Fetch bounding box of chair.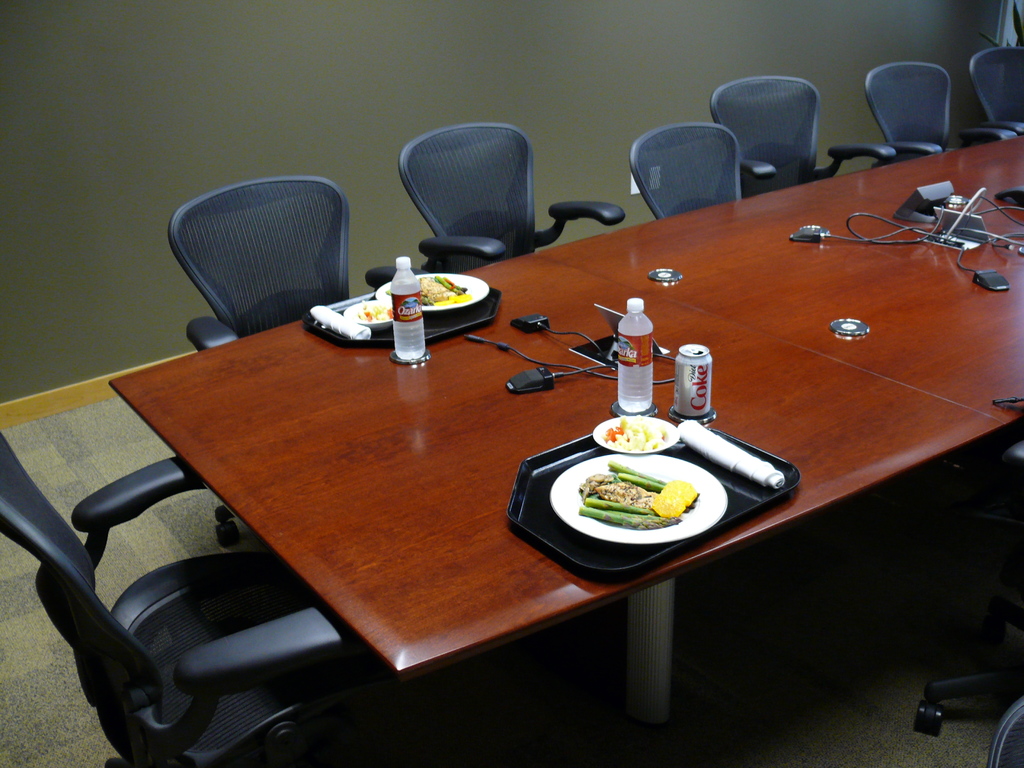
Bbox: x1=0, y1=433, x2=339, y2=767.
